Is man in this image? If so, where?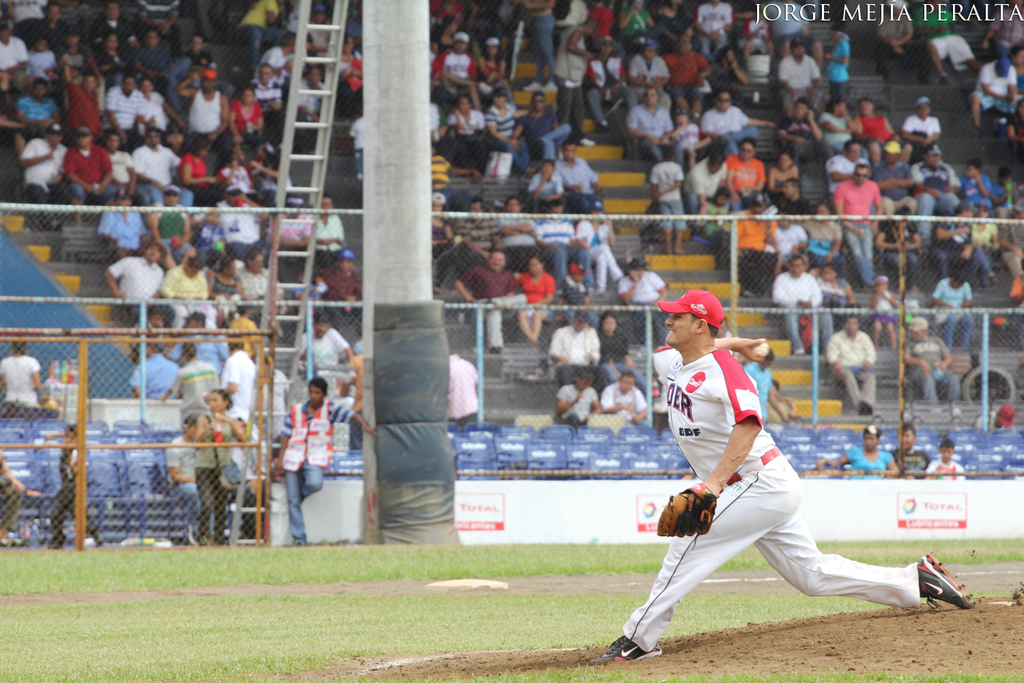
Yes, at left=900, top=315, right=961, bottom=412.
